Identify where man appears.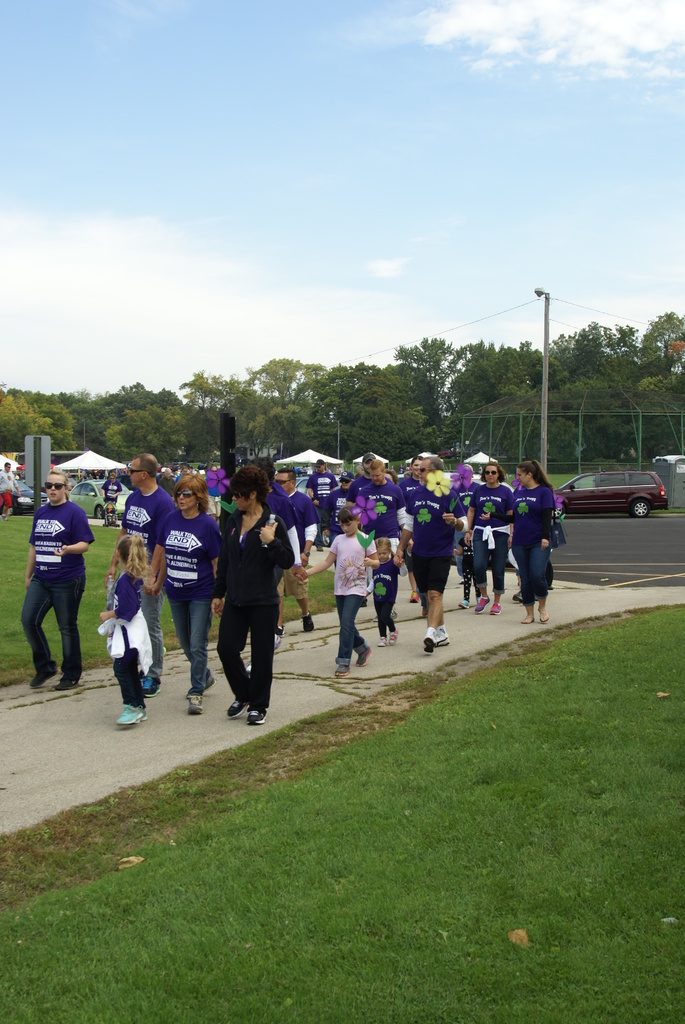
Appears at detection(277, 468, 319, 633).
